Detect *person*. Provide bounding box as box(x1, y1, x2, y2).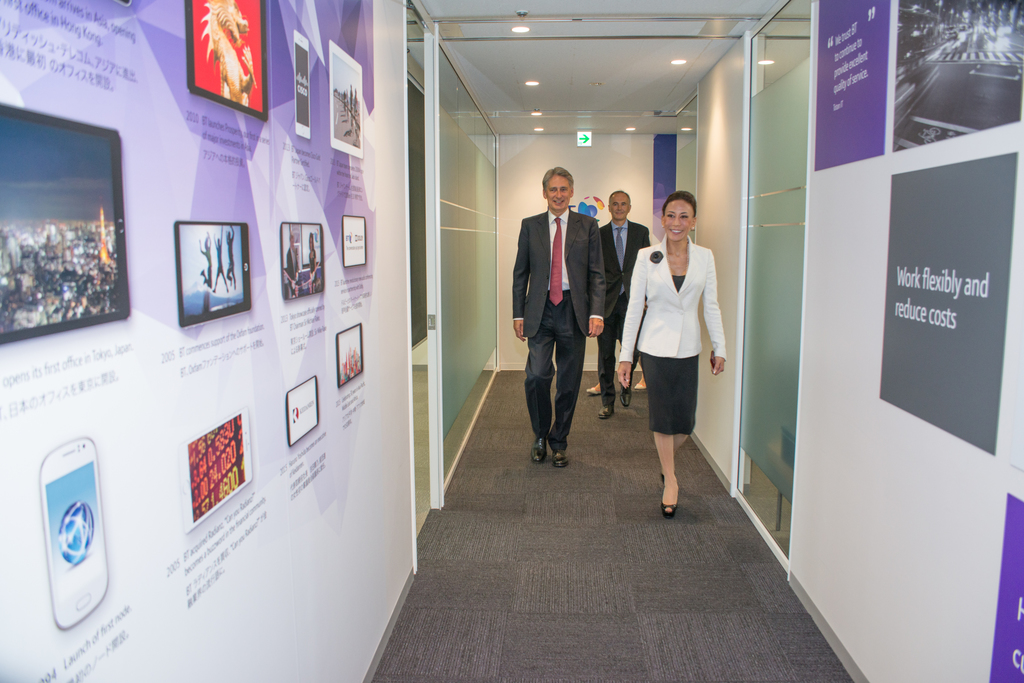
box(617, 193, 726, 515).
